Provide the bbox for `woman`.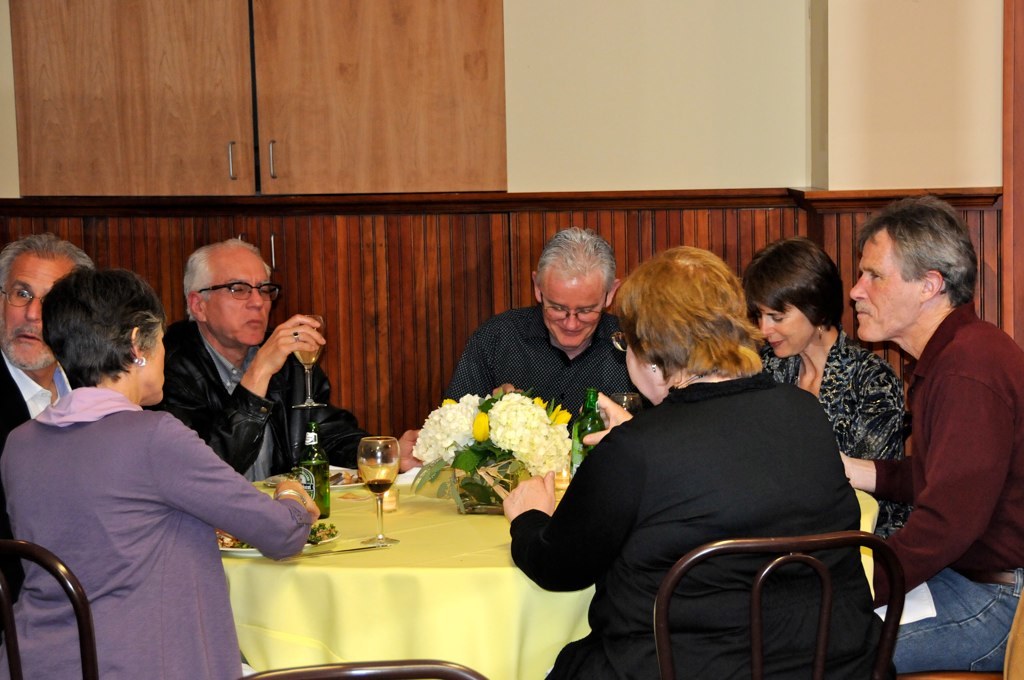
bbox=[492, 245, 894, 679].
